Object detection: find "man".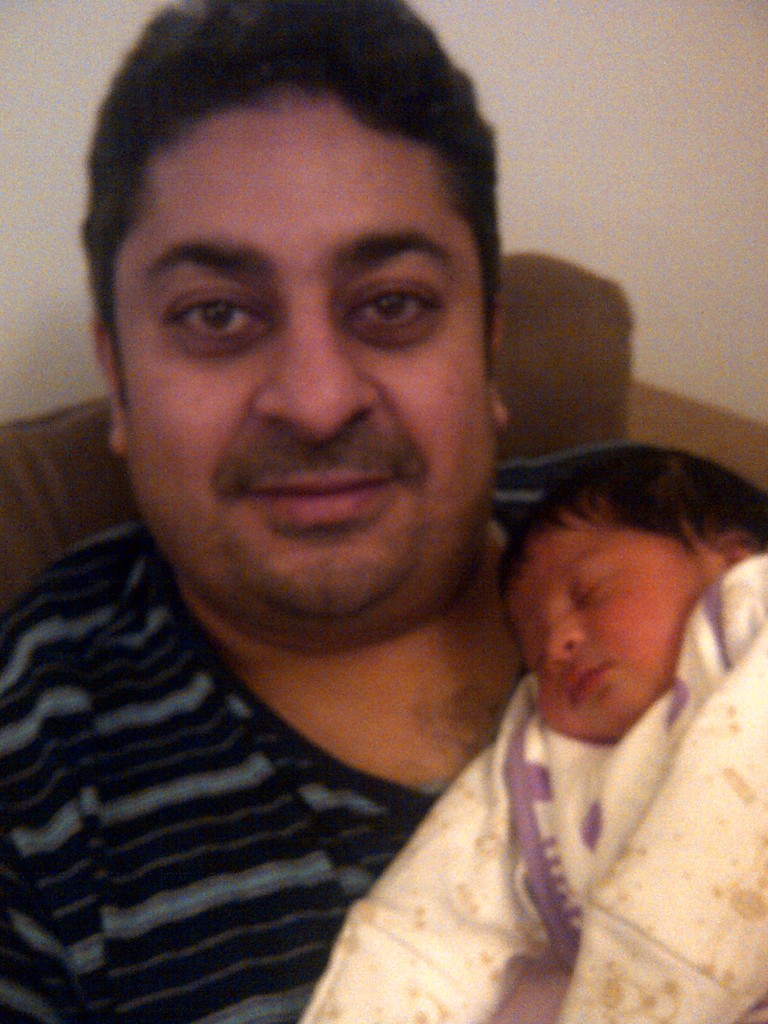
l=0, t=0, r=767, b=1023.
